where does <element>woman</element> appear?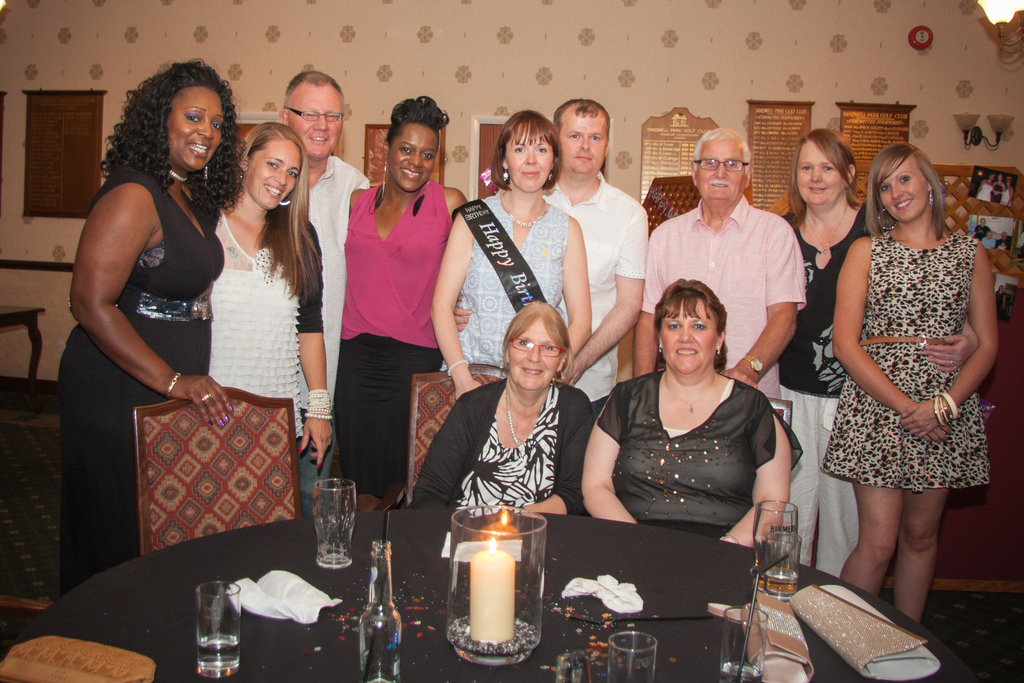
Appears at pyautogui.locateOnScreen(426, 108, 593, 395).
